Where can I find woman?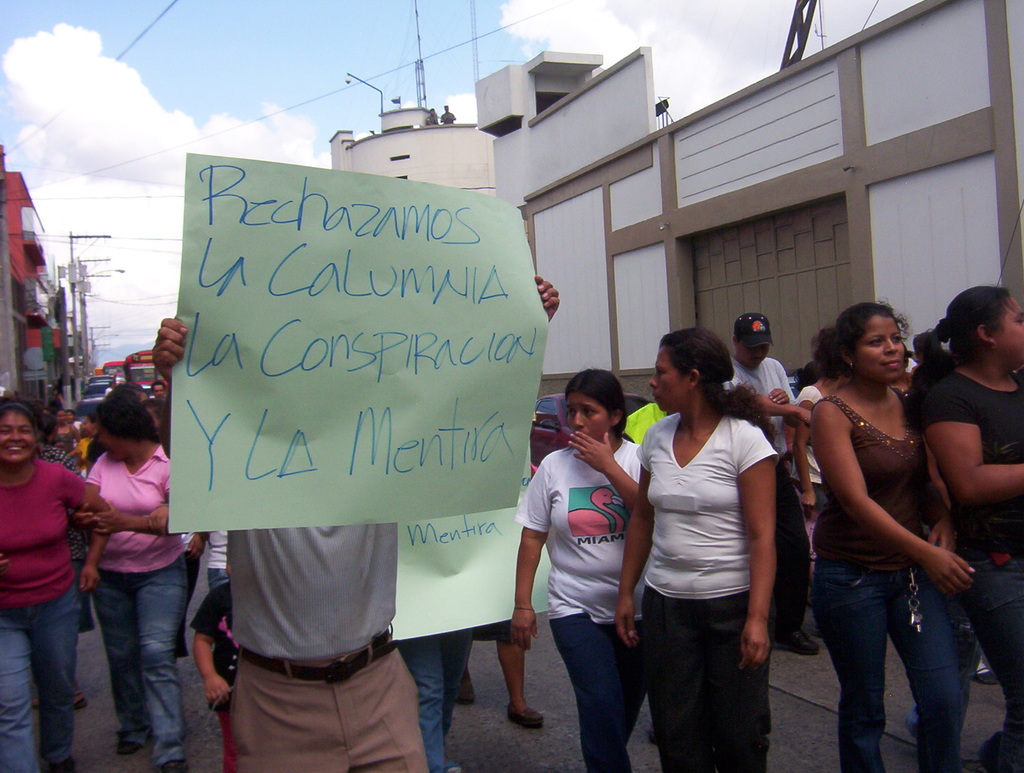
You can find it at (920, 279, 1023, 772).
